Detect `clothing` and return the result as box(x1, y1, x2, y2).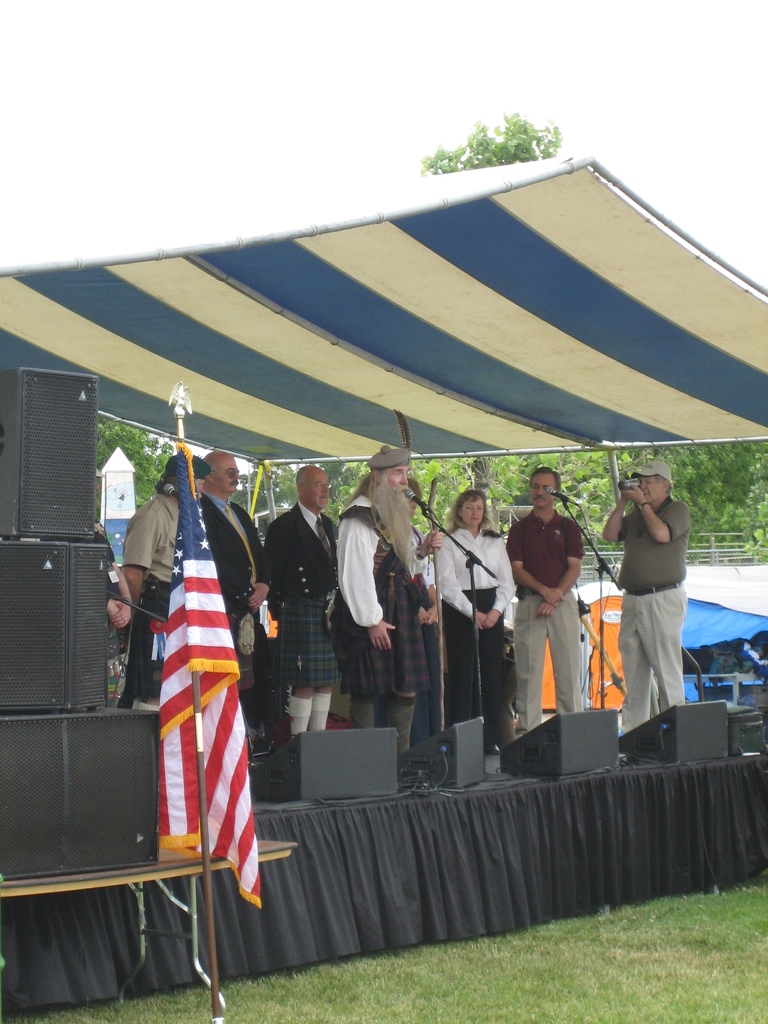
box(97, 531, 116, 604).
